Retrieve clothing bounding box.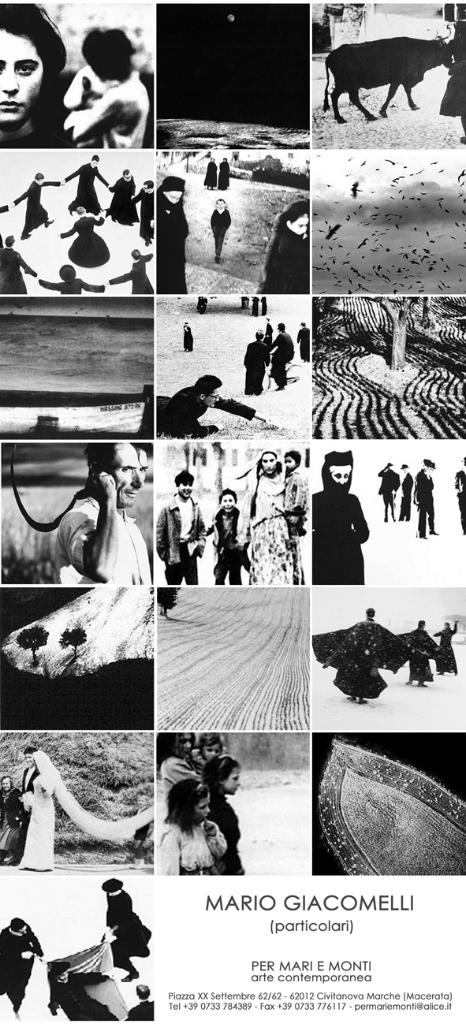
Bounding box: select_region(246, 471, 285, 590).
